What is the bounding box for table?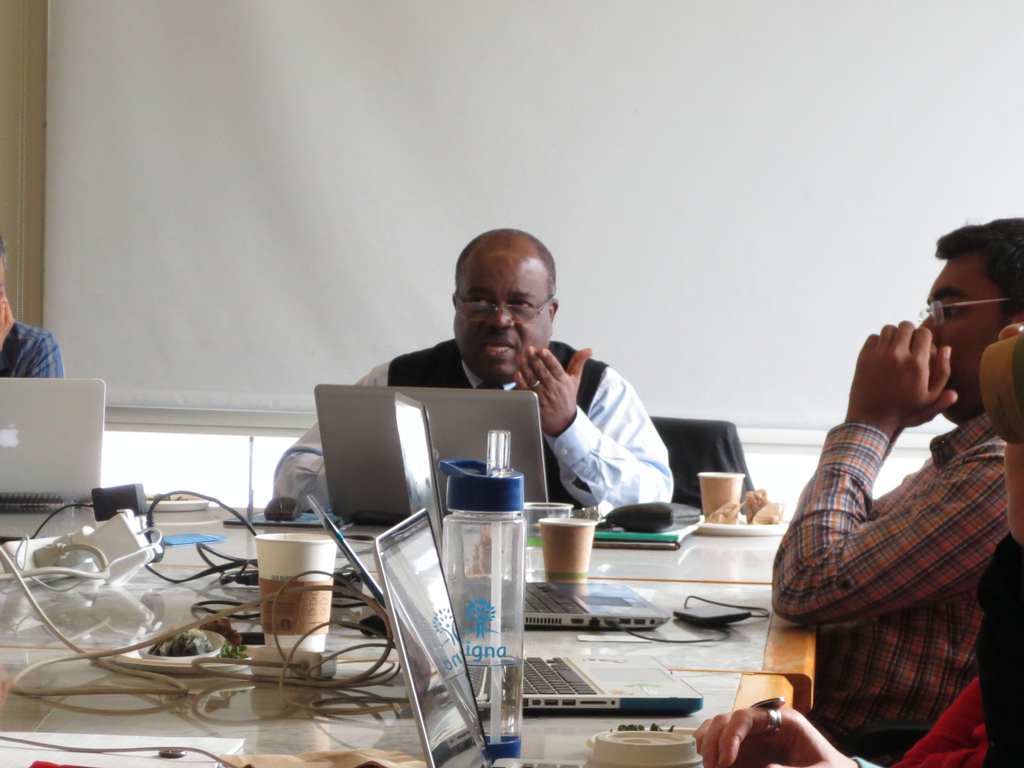
[x1=0, y1=483, x2=904, y2=767].
